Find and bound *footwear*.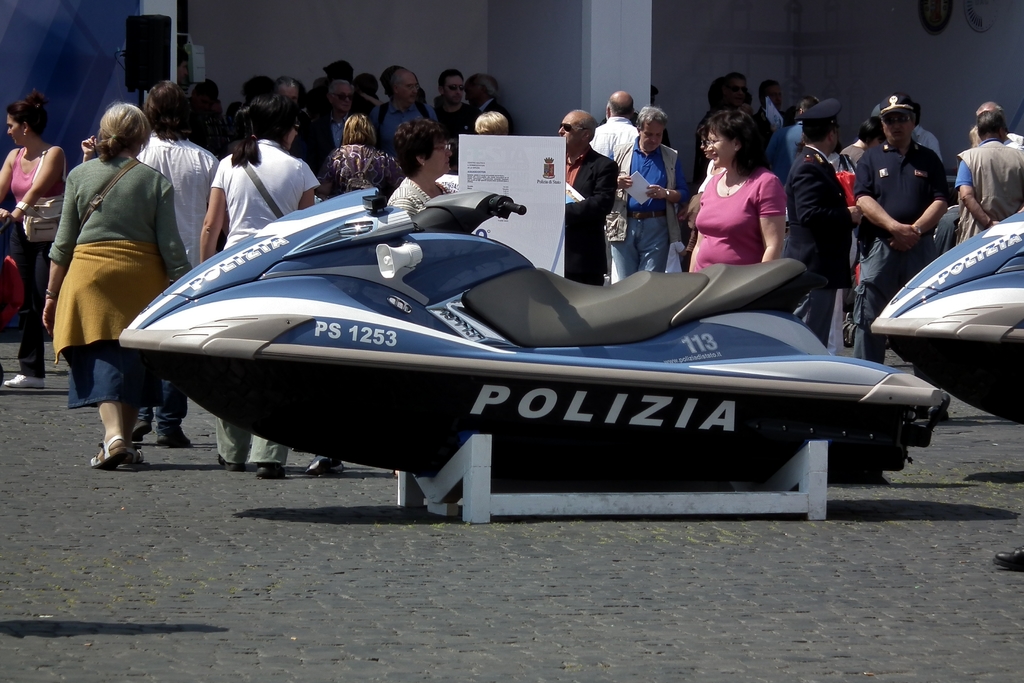
Bound: [x1=118, y1=445, x2=150, y2=465].
